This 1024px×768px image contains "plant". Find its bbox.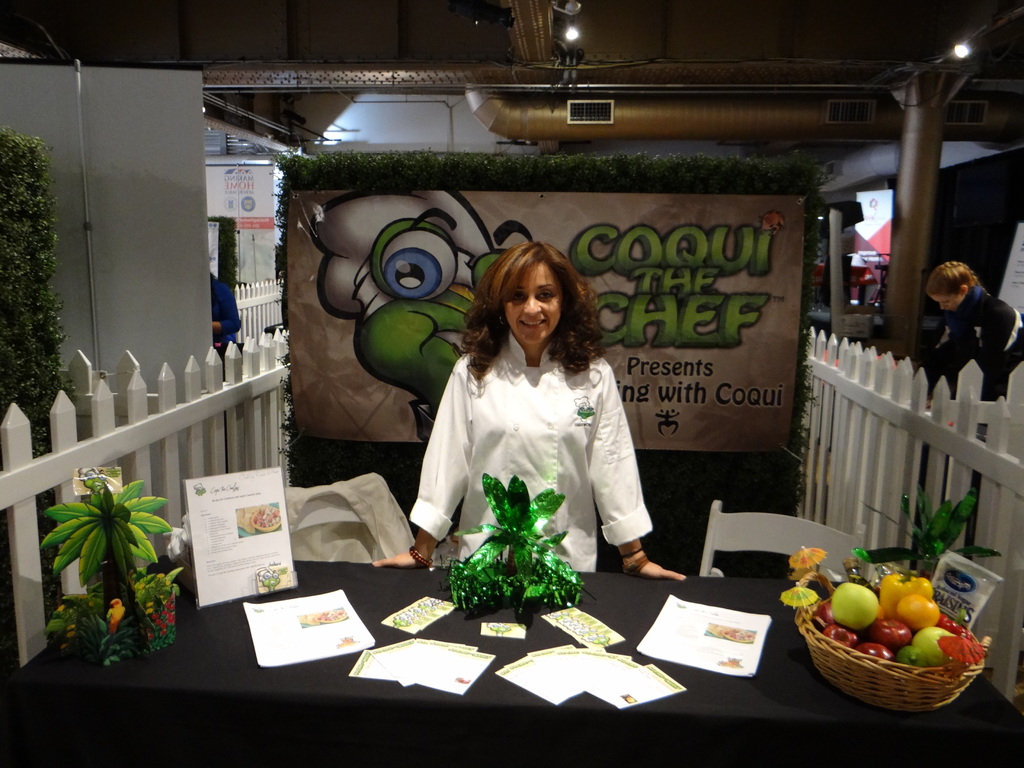
[x1=73, y1=586, x2=135, y2=683].
